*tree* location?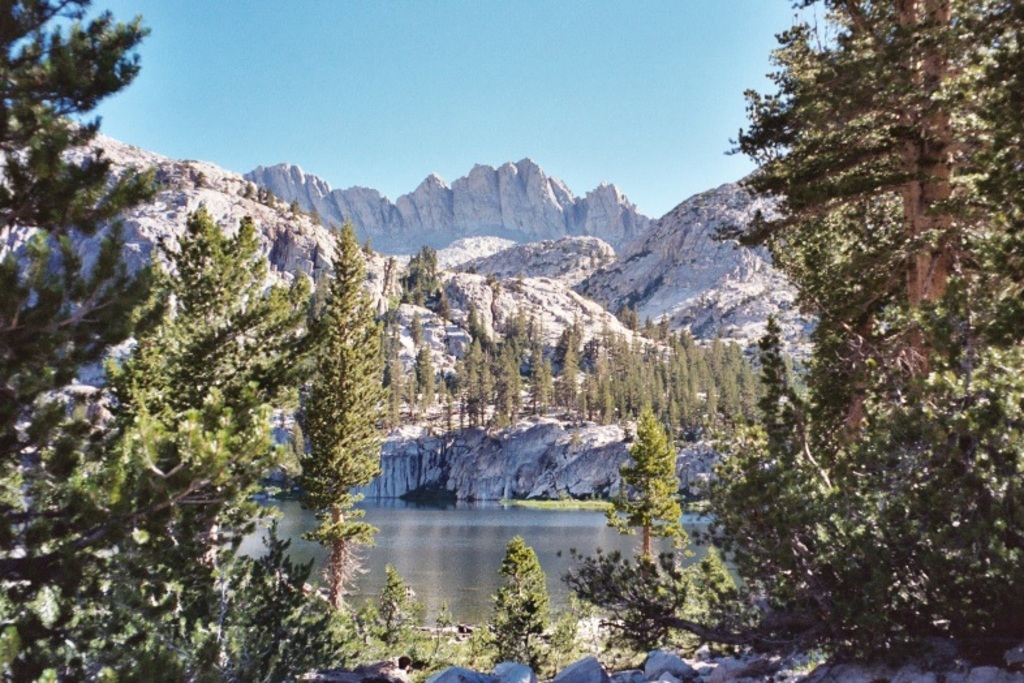
select_region(554, 0, 1023, 682)
